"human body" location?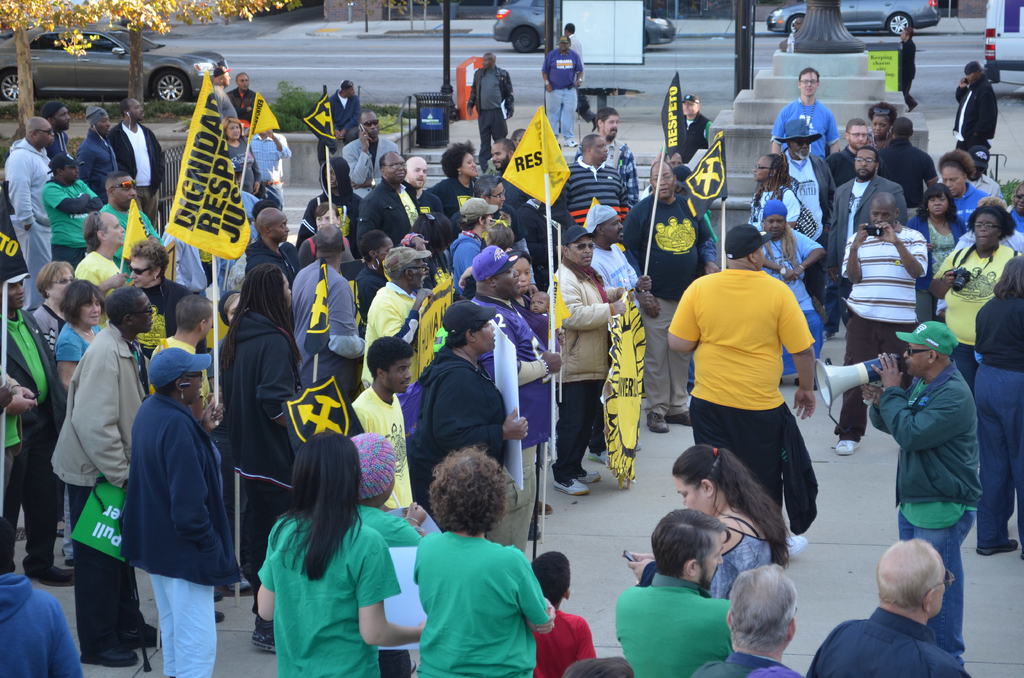
[410,444,555,677]
